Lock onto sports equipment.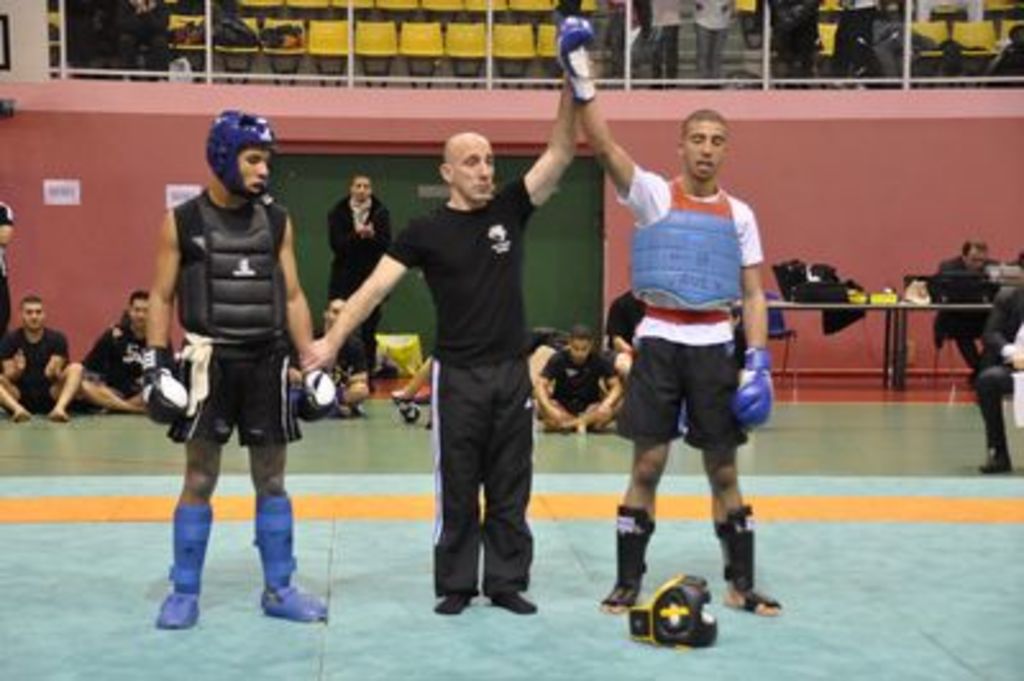
Locked: locate(737, 340, 776, 430).
